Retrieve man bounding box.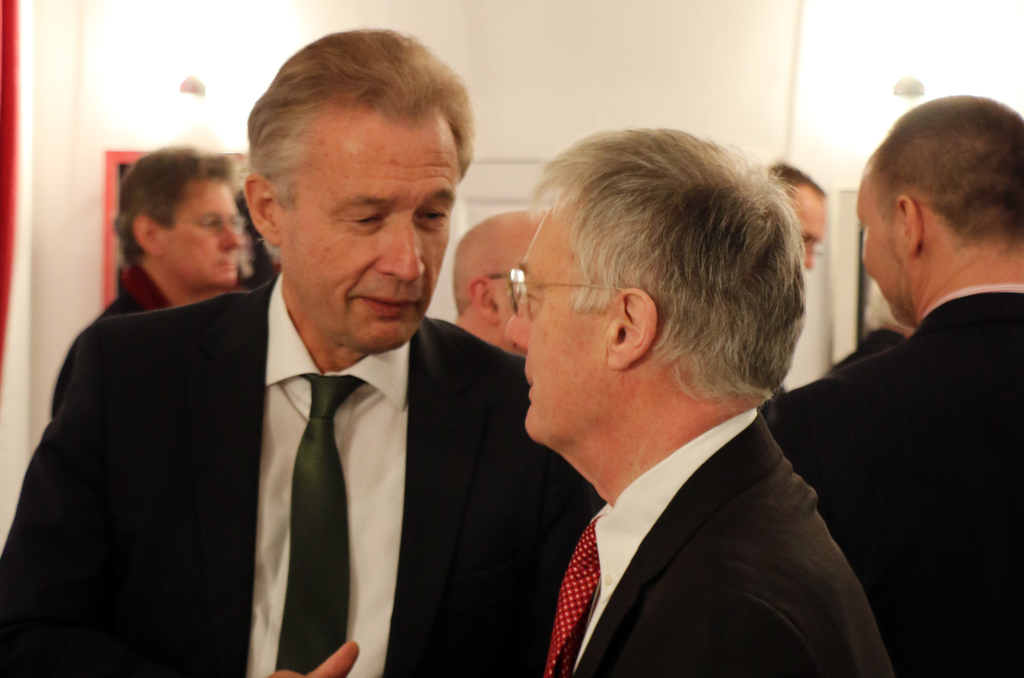
Bounding box: {"left": 49, "top": 143, "right": 241, "bottom": 421}.
